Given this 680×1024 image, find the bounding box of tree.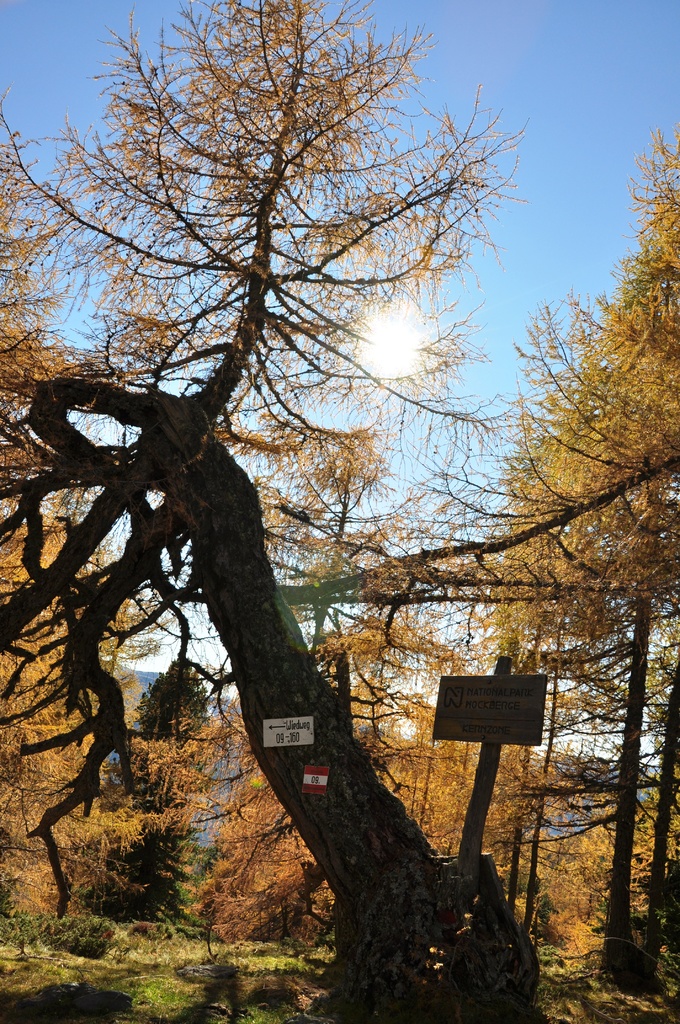
detection(458, 106, 679, 994).
